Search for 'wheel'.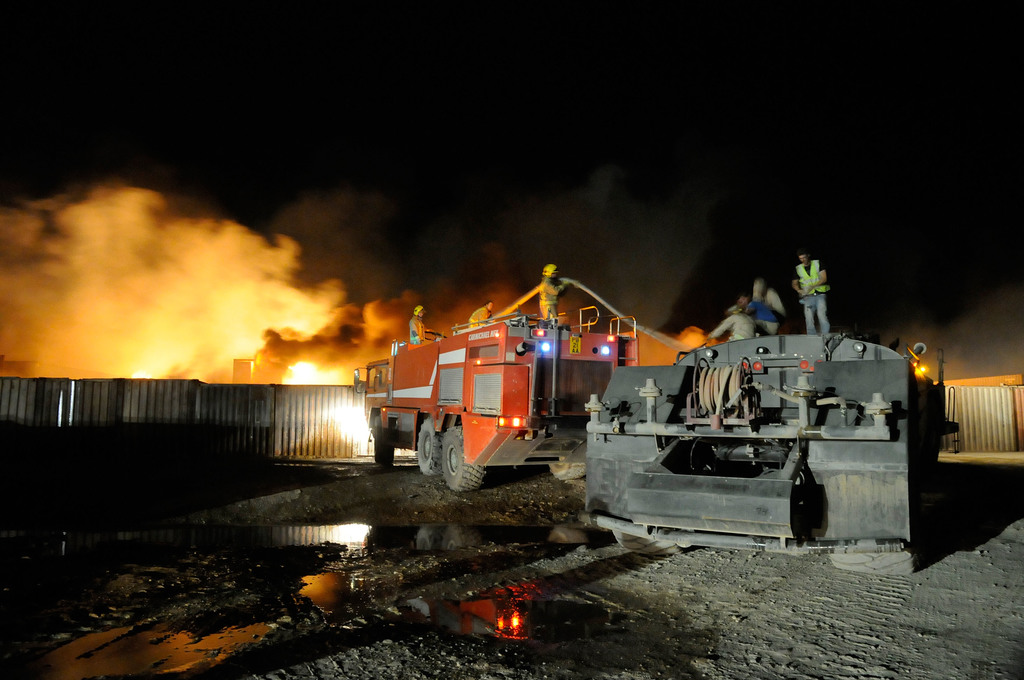
Found at select_region(424, 424, 492, 503).
